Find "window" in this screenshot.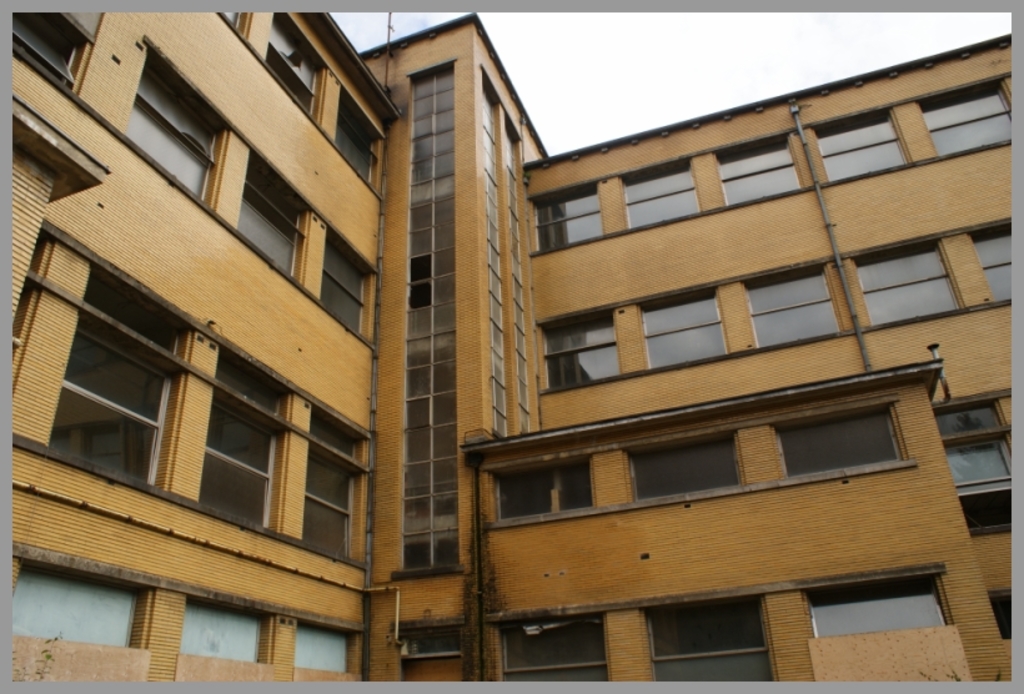
The bounding box for "window" is box=[648, 594, 779, 683].
